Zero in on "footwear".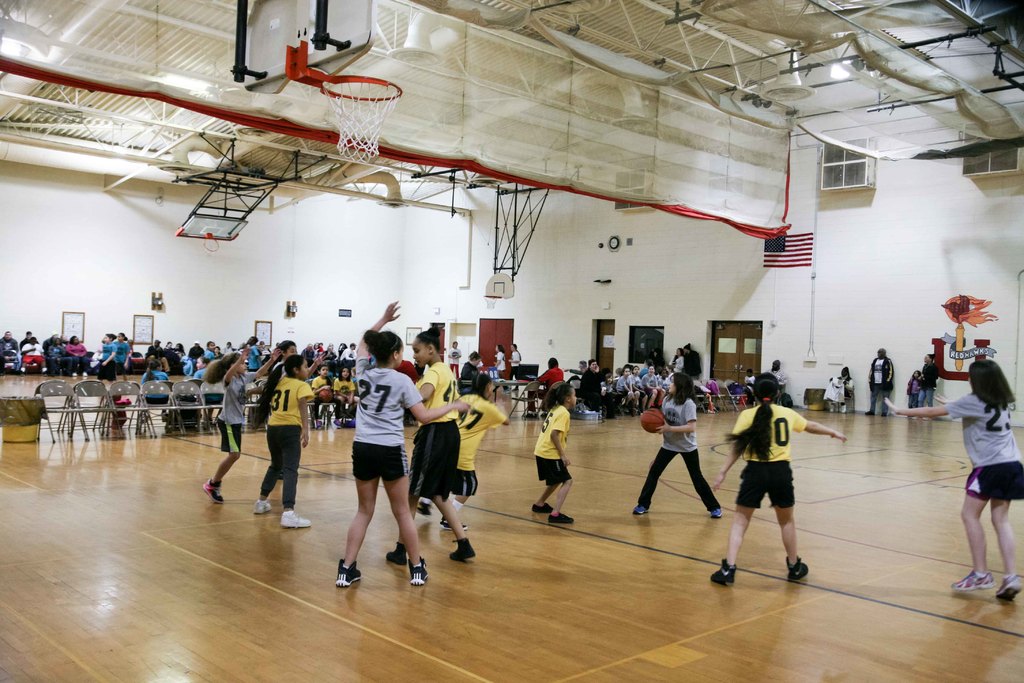
Zeroed in: [710,509,723,520].
